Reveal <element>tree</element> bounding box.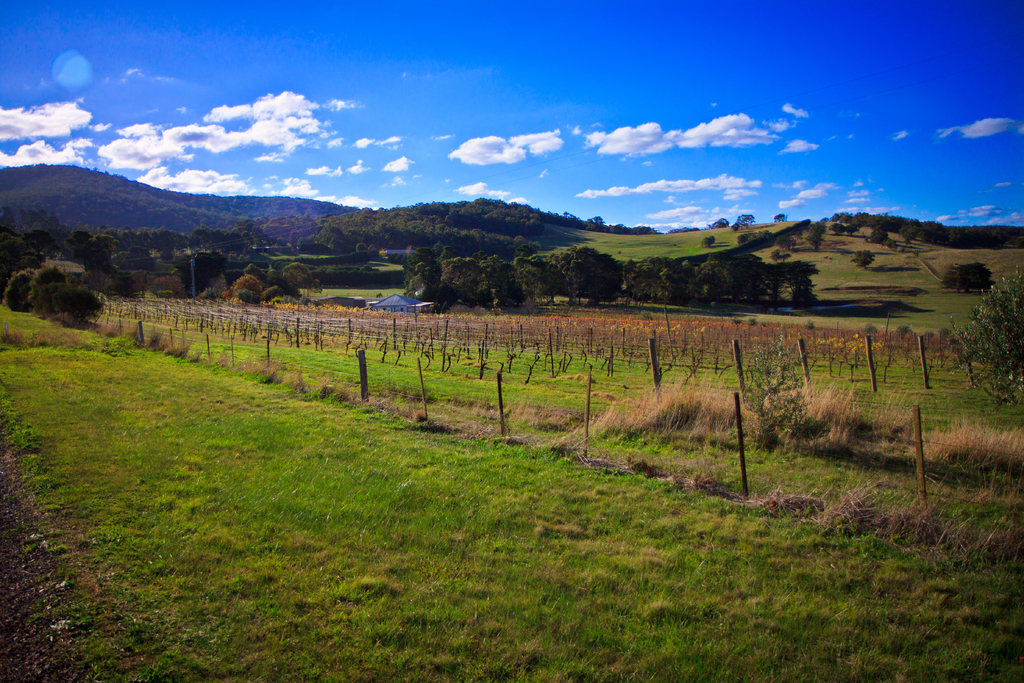
Revealed: x1=1 y1=204 x2=56 y2=272.
